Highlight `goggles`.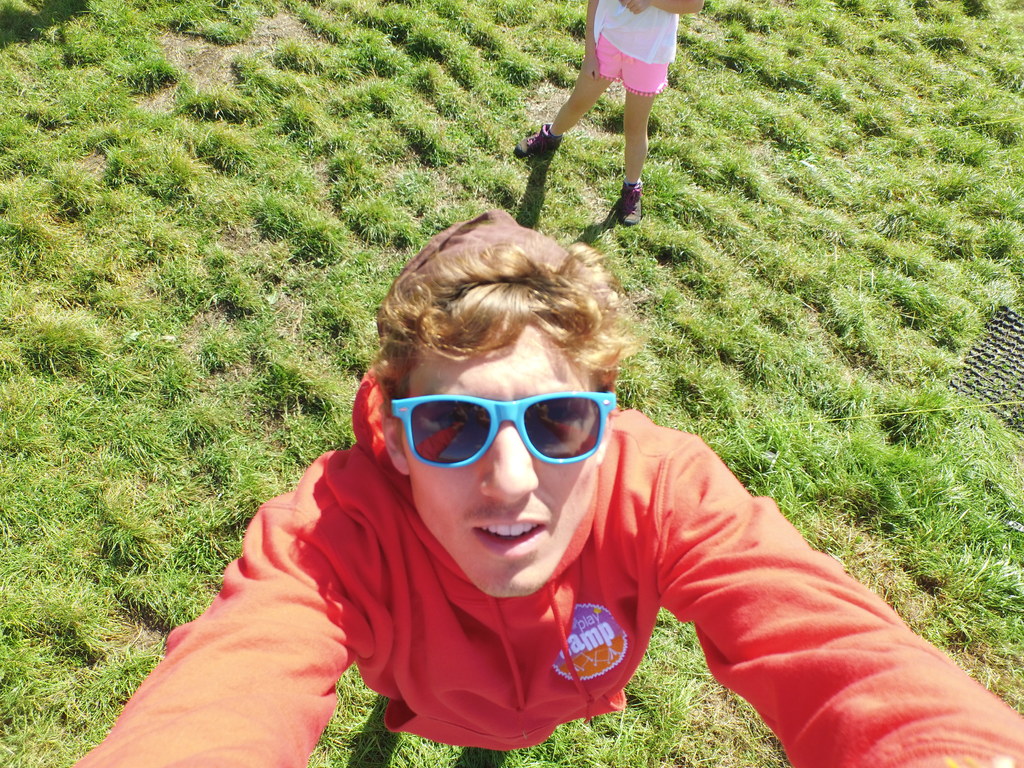
Highlighted region: 332,381,617,492.
